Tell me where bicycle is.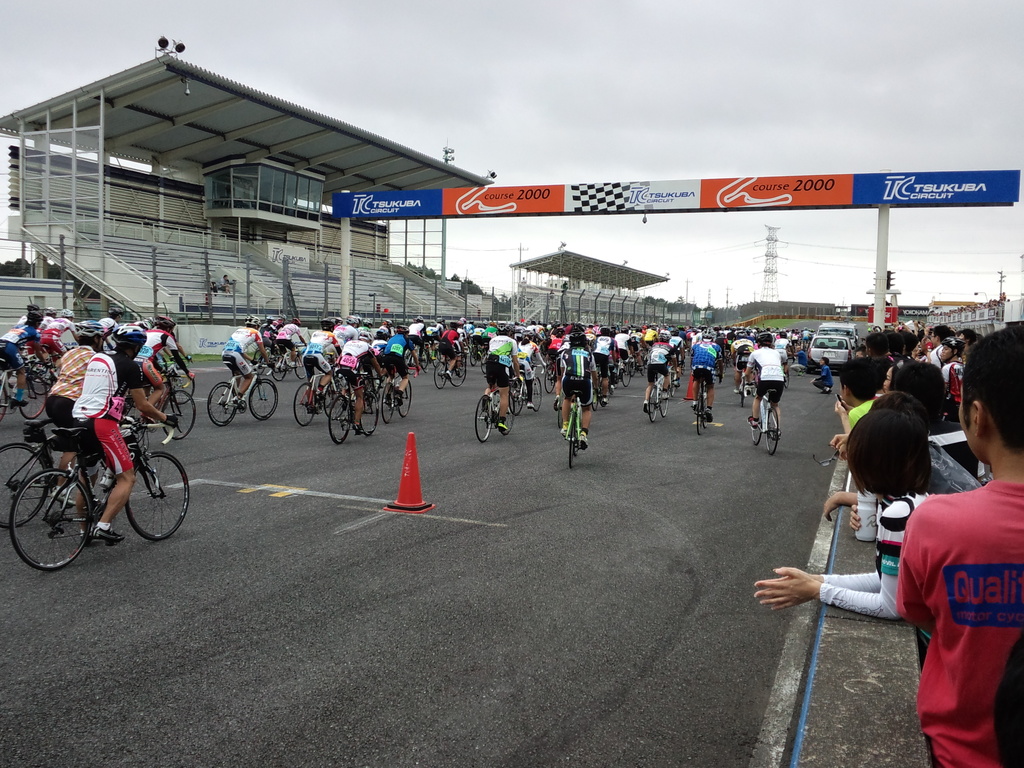
bicycle is at region(468, 347, 481, 364).
